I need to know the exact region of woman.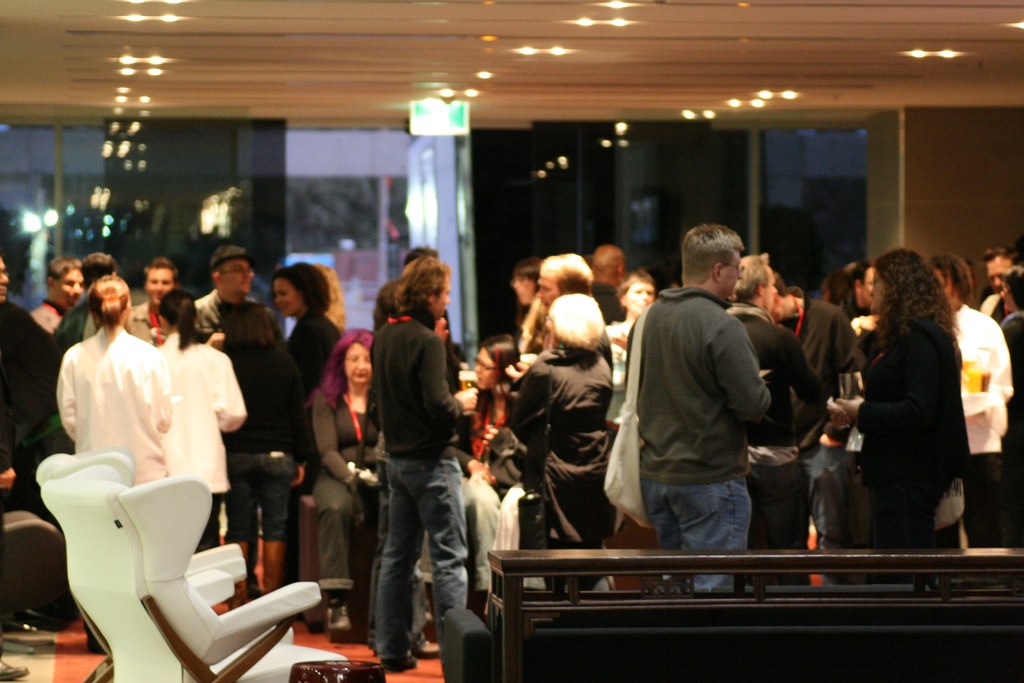
Region: pyautogui.locateOnScreen(605, 264, 654, 424).
